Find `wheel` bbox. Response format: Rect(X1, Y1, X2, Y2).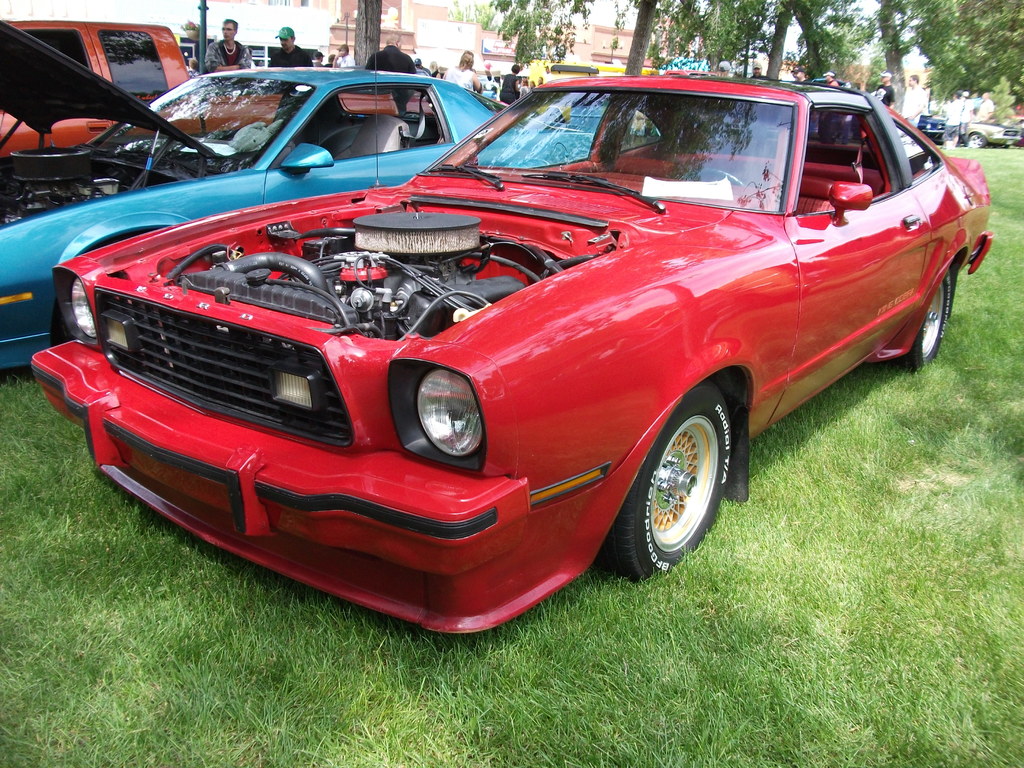
Rect(617, 393, 742, 577).
